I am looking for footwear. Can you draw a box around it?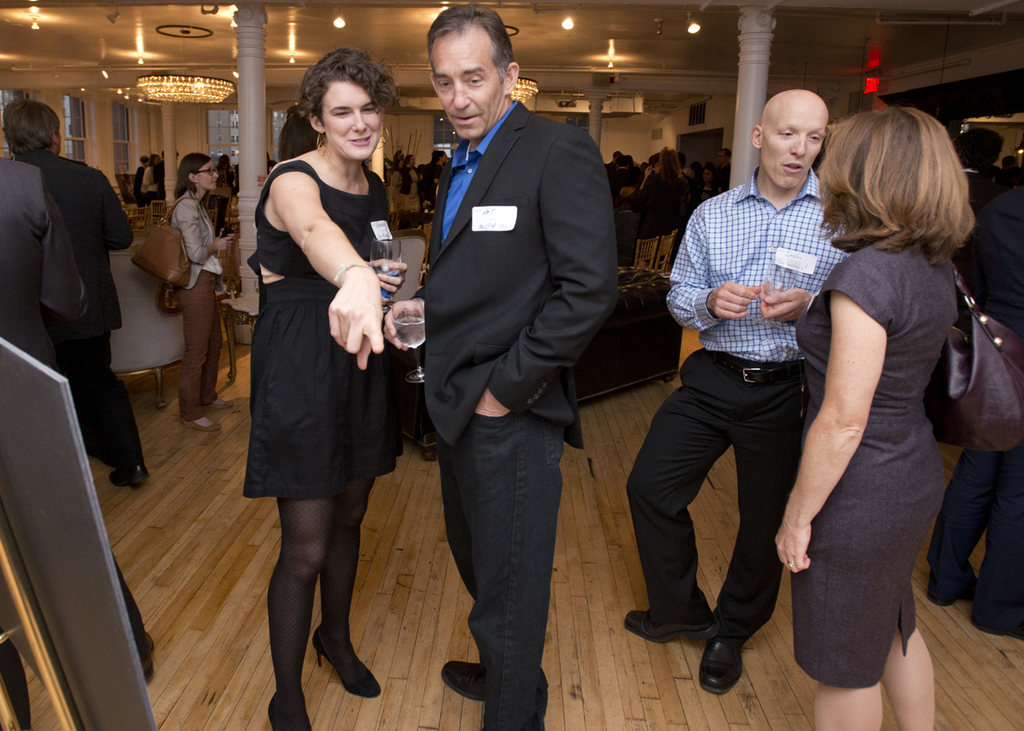
Sure, the bounding box is [208, 391, 231, 406].
